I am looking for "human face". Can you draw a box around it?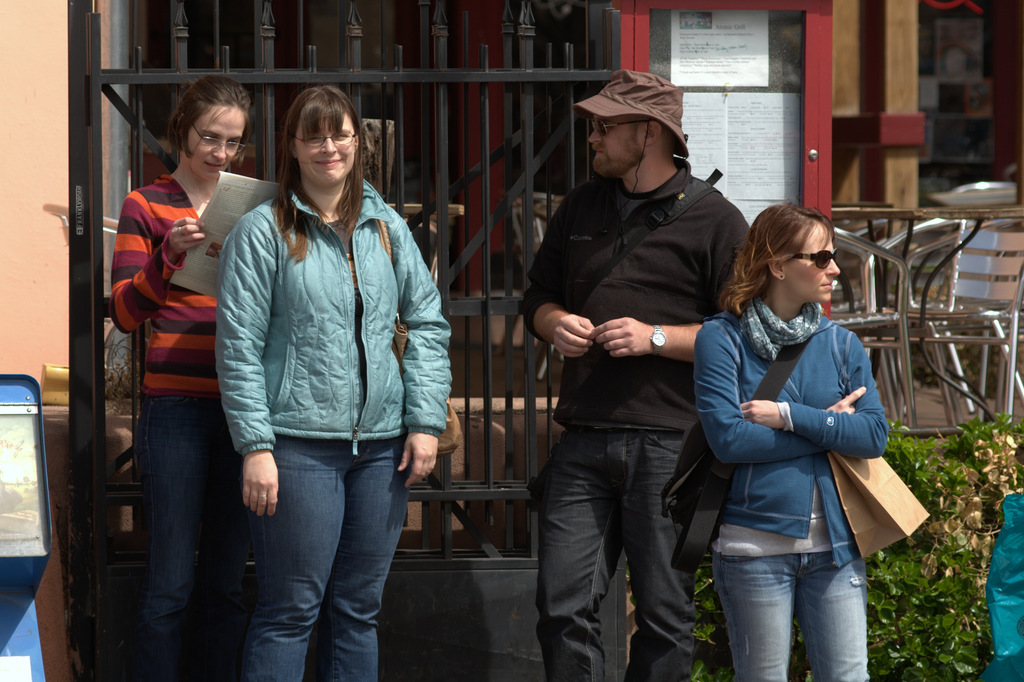
Sure, the bounding box is (789, 224, 843, 304).
